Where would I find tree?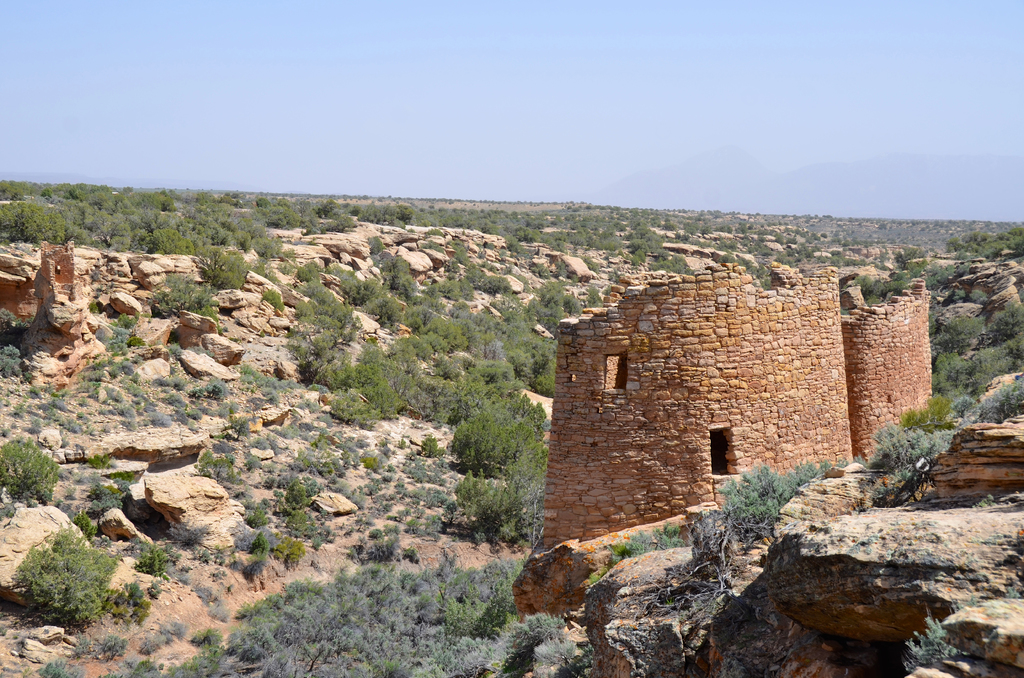
At l=4, t=523, r=119, b=627.
